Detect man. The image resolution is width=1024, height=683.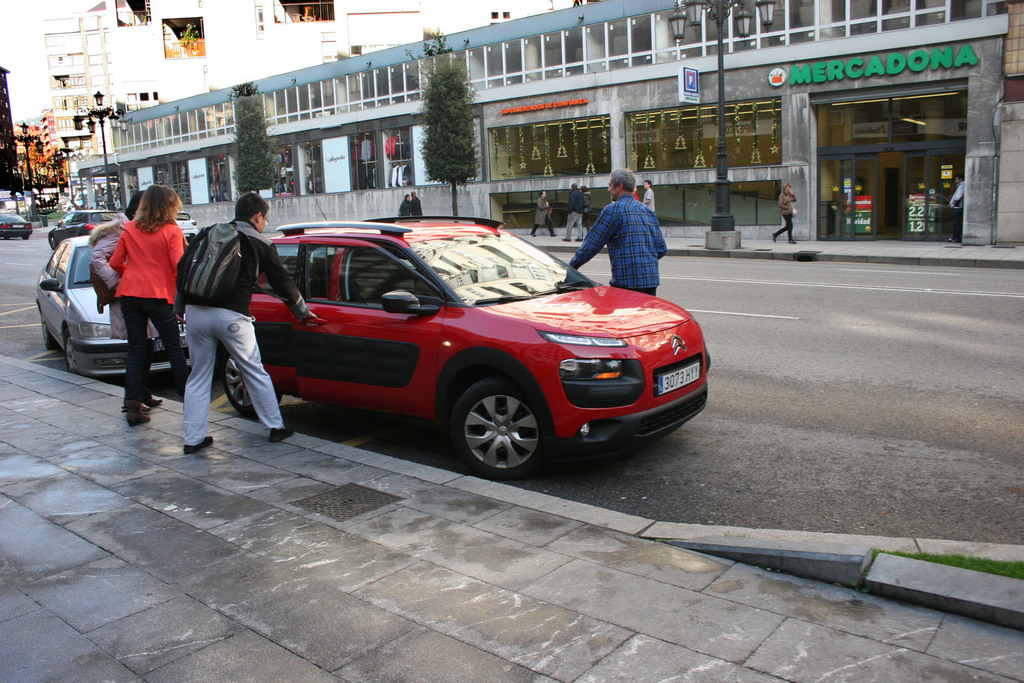
<bbox>773, 184, 799, 243</bbox>.
